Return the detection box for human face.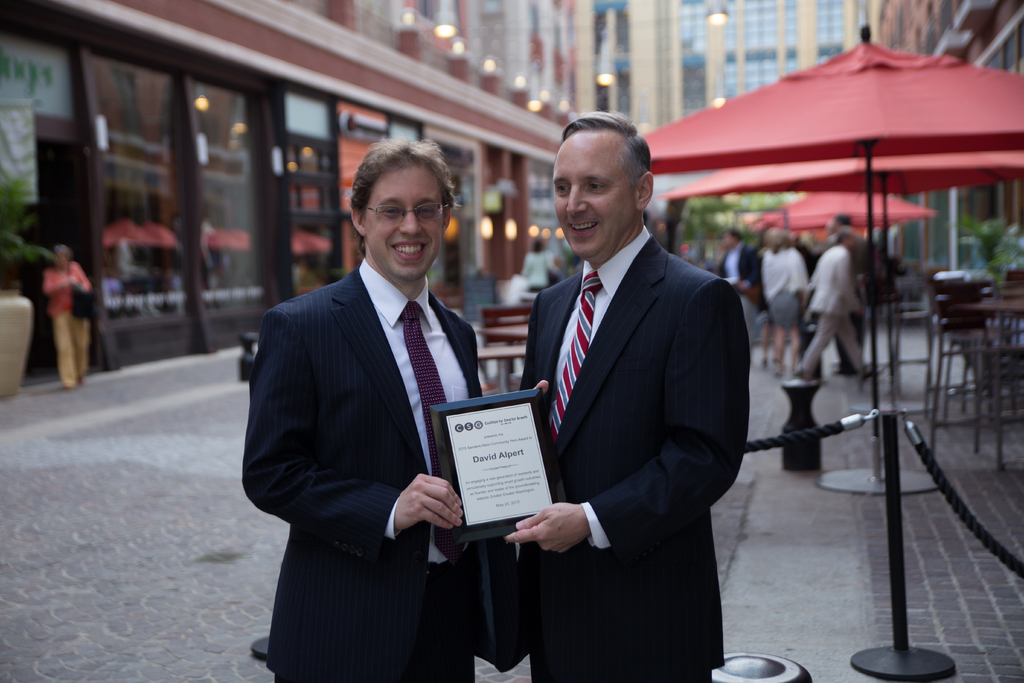
bbox=[555, 128, 639, 249].
